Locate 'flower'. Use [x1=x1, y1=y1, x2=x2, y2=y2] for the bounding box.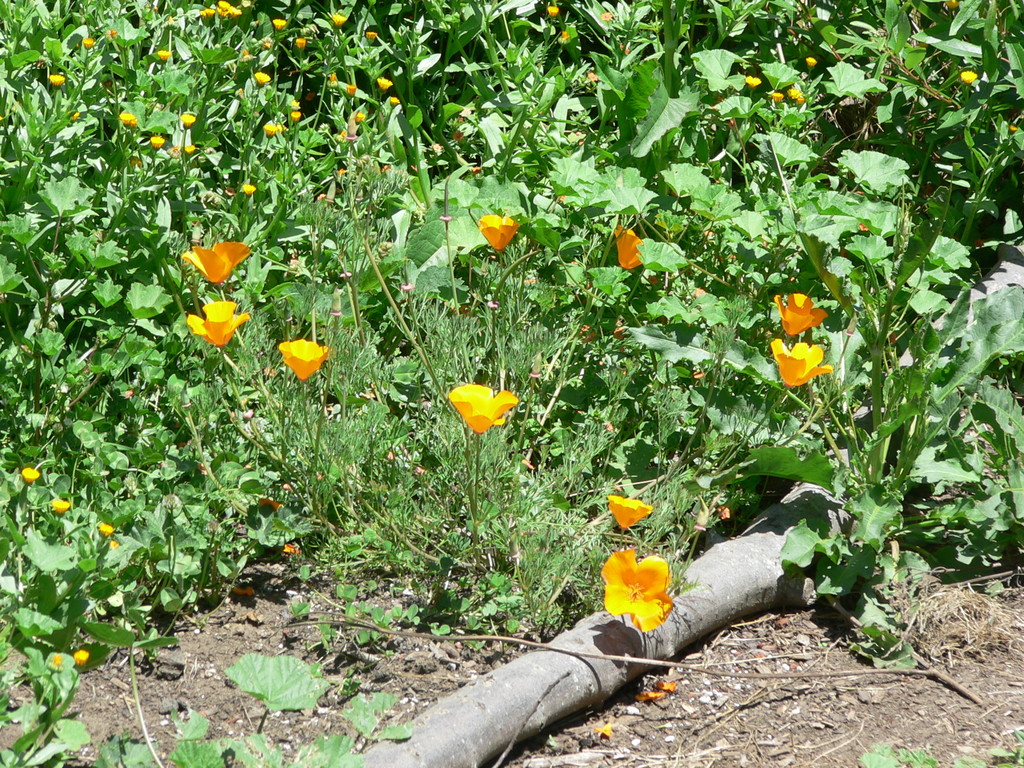
[x1=770, y1=339, x2=833, y2=389].
